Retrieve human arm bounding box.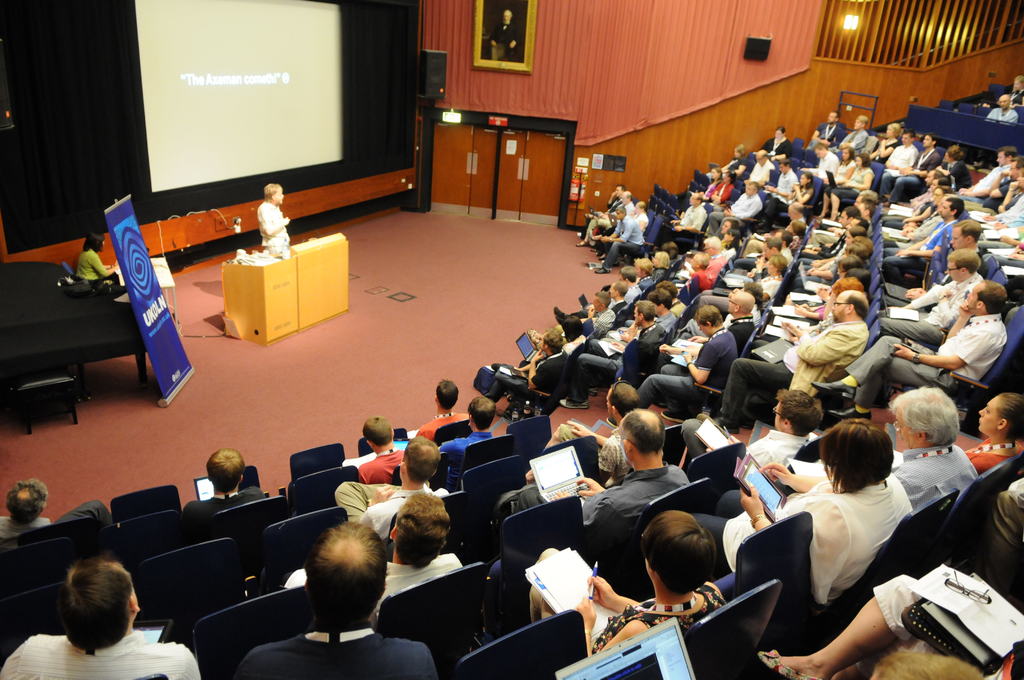
Bounding box: 609:190:619:212.
